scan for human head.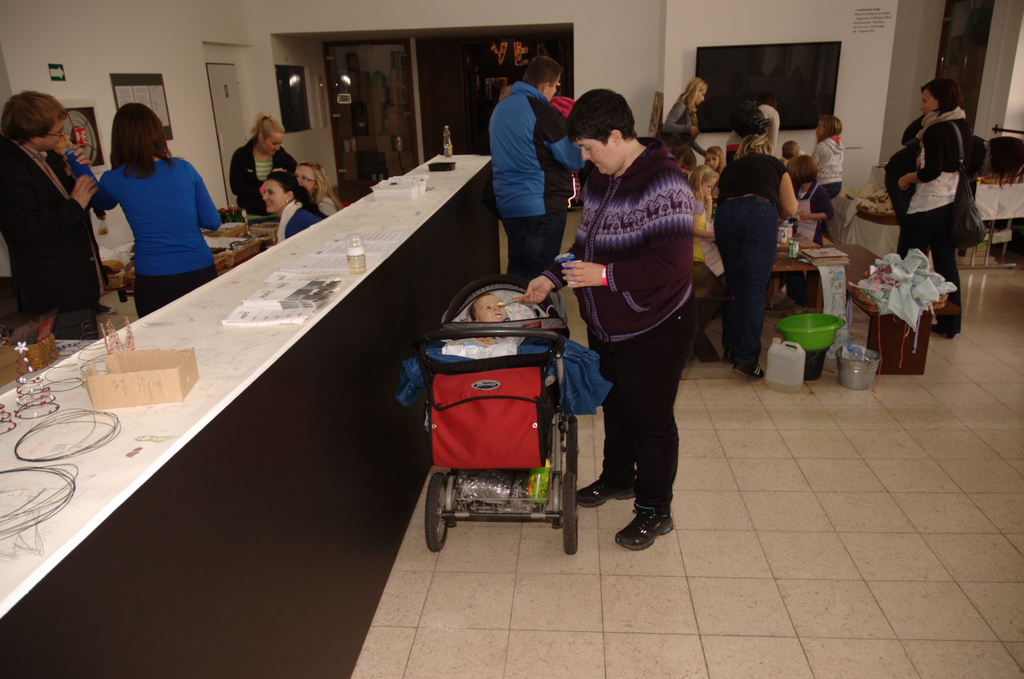
Scan result: 785 154 822 182.
